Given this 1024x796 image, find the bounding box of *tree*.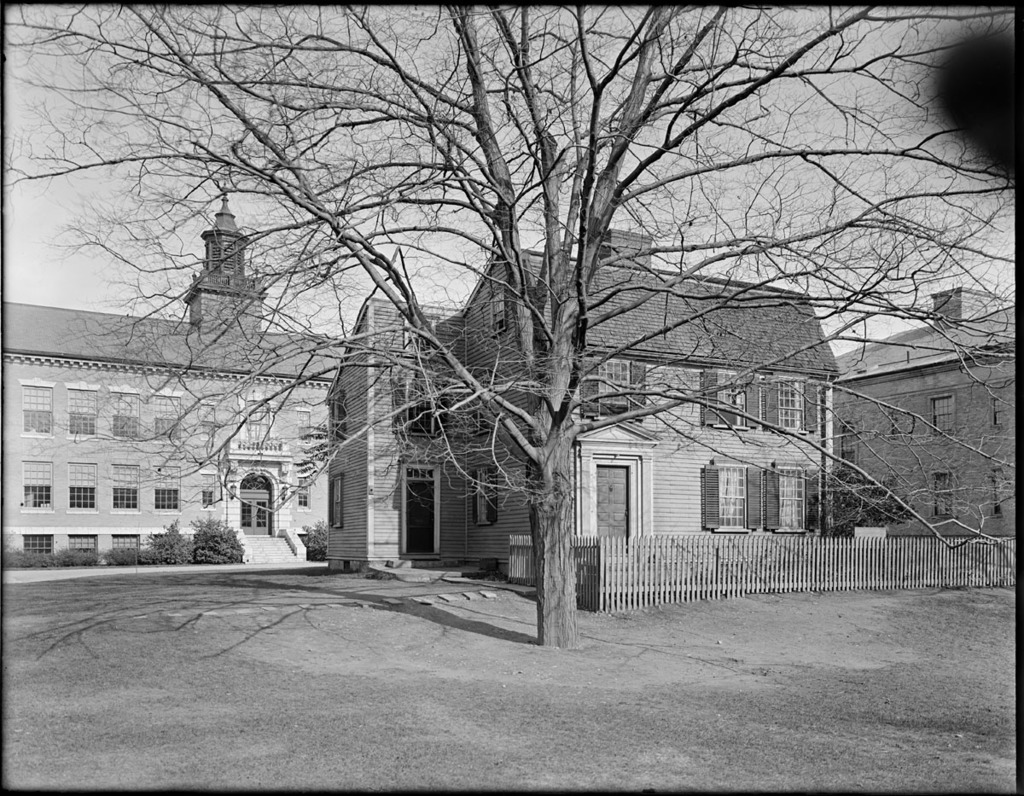
crop(817, 460, 918, 540).
